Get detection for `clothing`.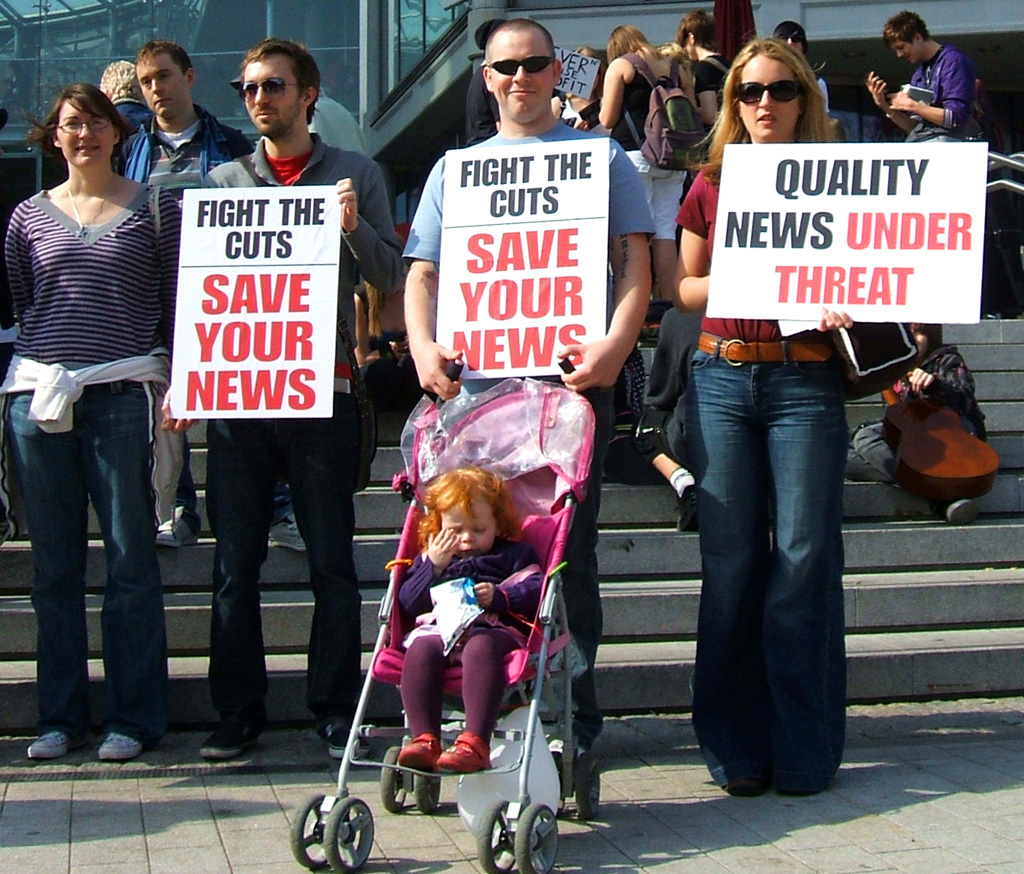
Detection: <bbox>699, 41, 736, 140</bbox>.
